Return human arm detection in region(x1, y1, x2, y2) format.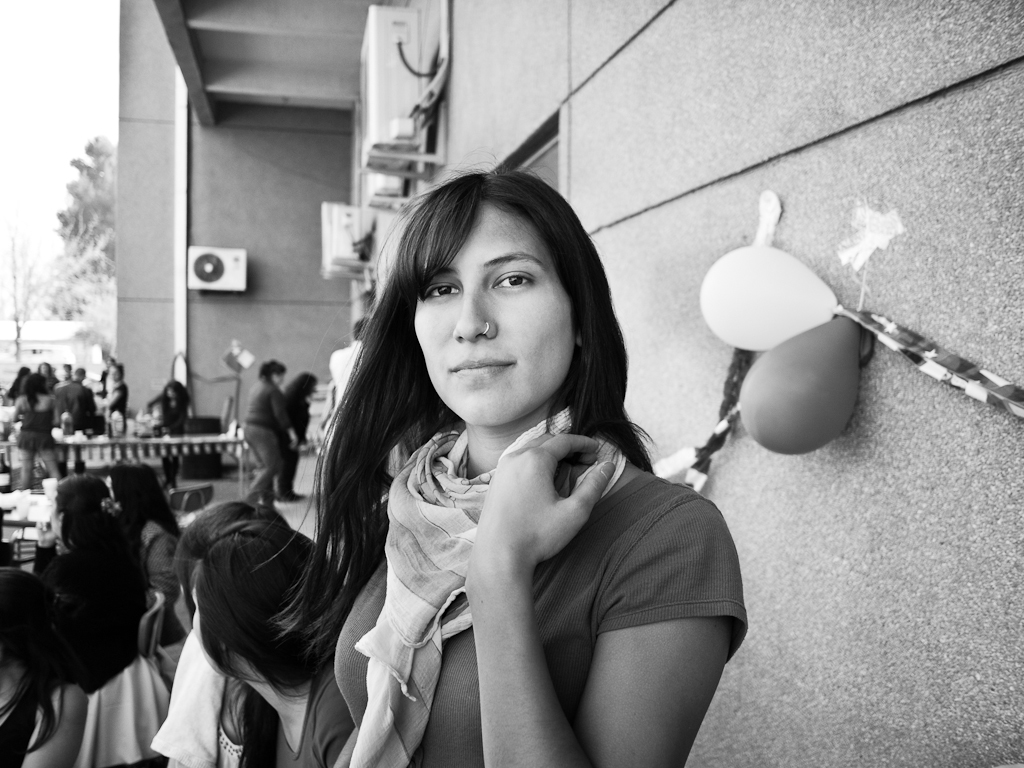
region(266, 381, 293, 447).
